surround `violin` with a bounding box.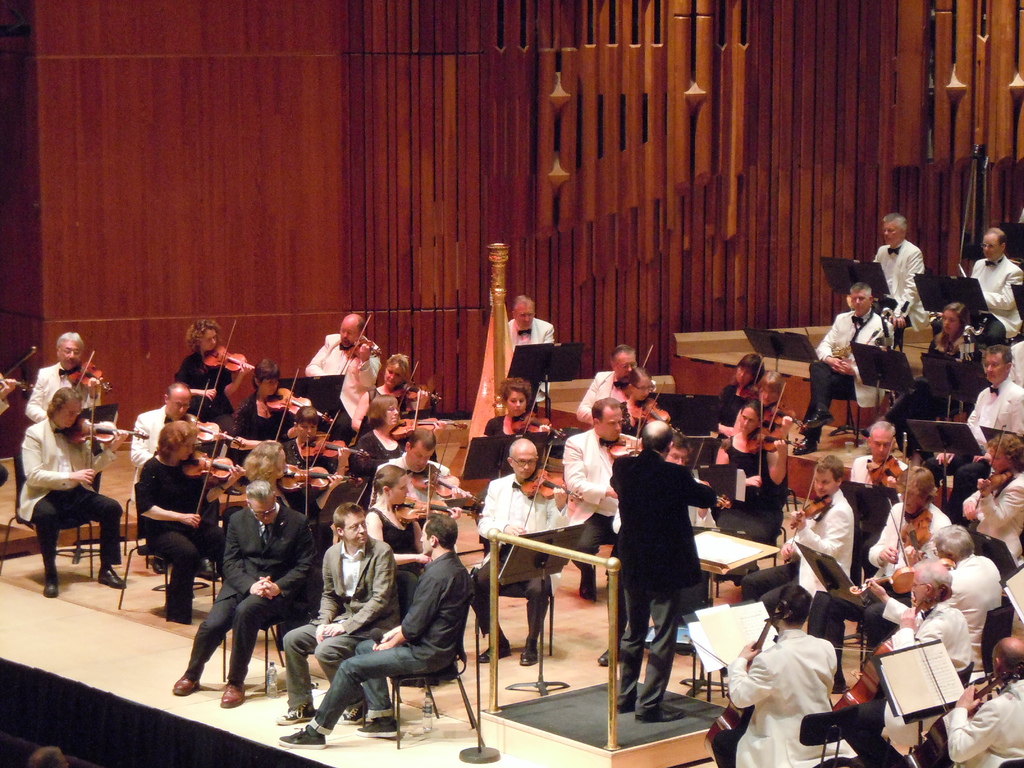
279, 433, 372, 516.
